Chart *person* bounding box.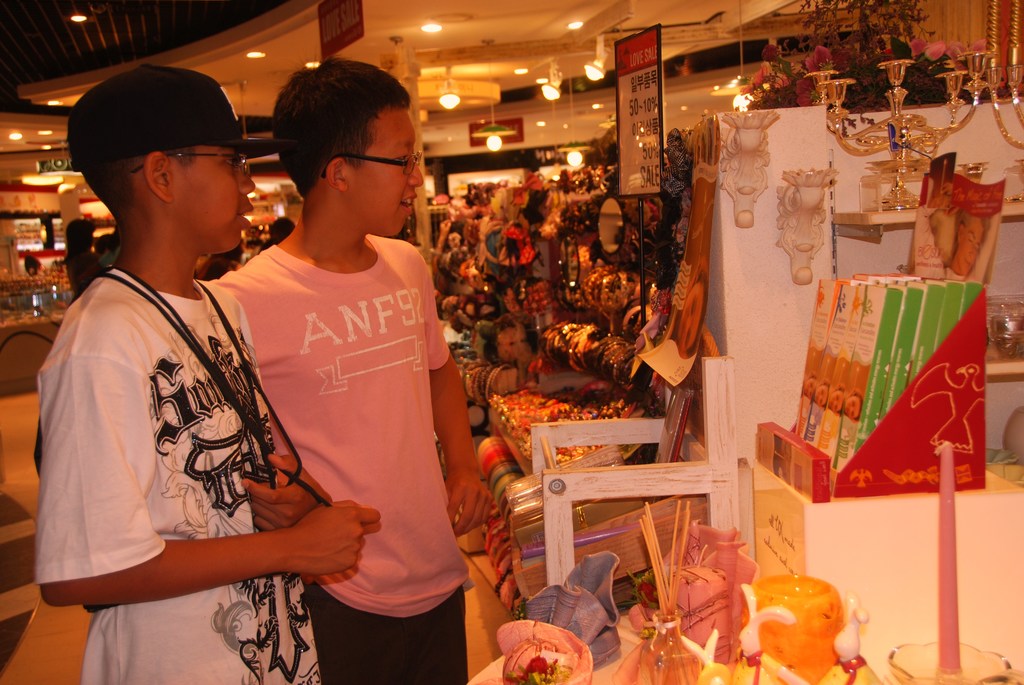
Charted: box(268, 216, 296, 249).
